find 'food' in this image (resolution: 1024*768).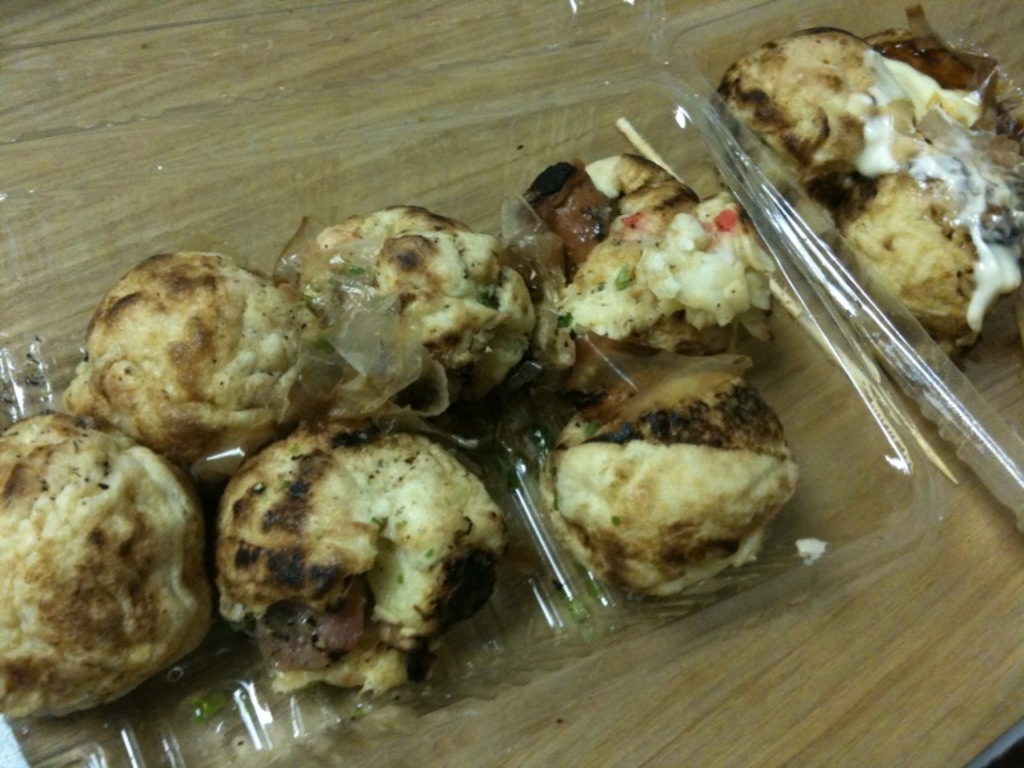
[193,420,499,705].
